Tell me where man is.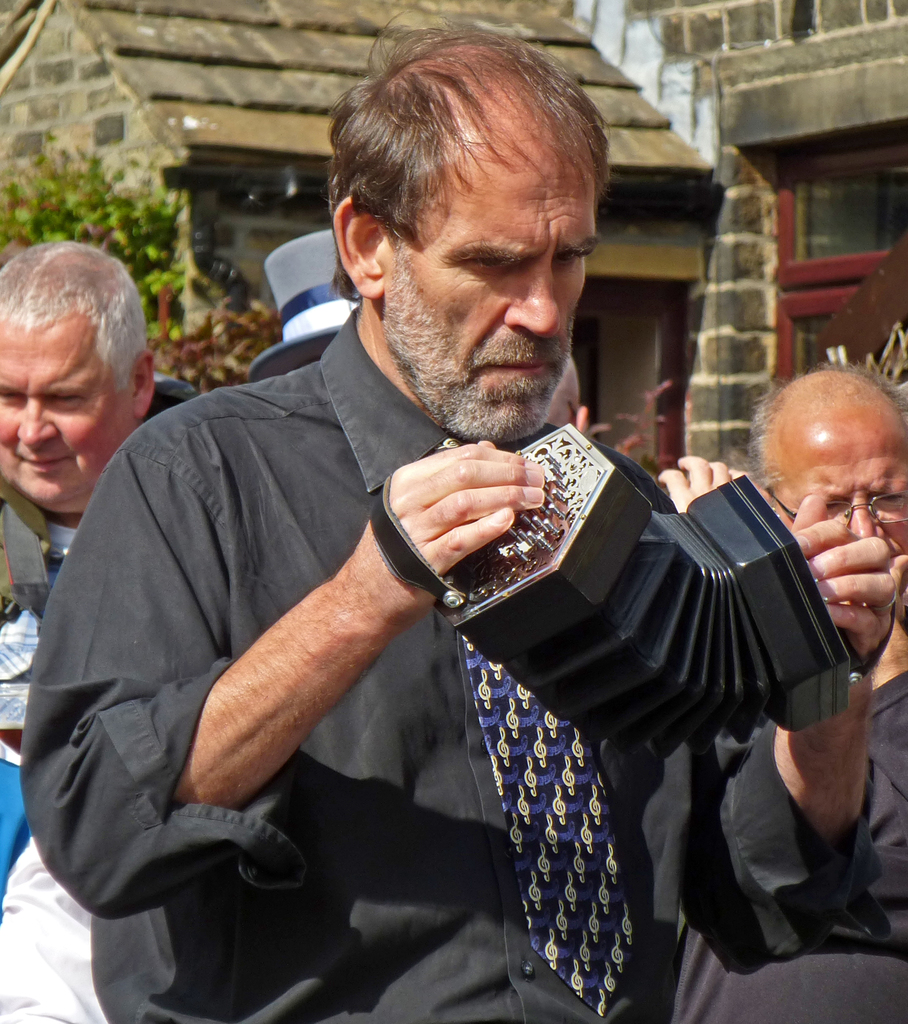
man is at bbox=(0, 234, 206, 1023).
